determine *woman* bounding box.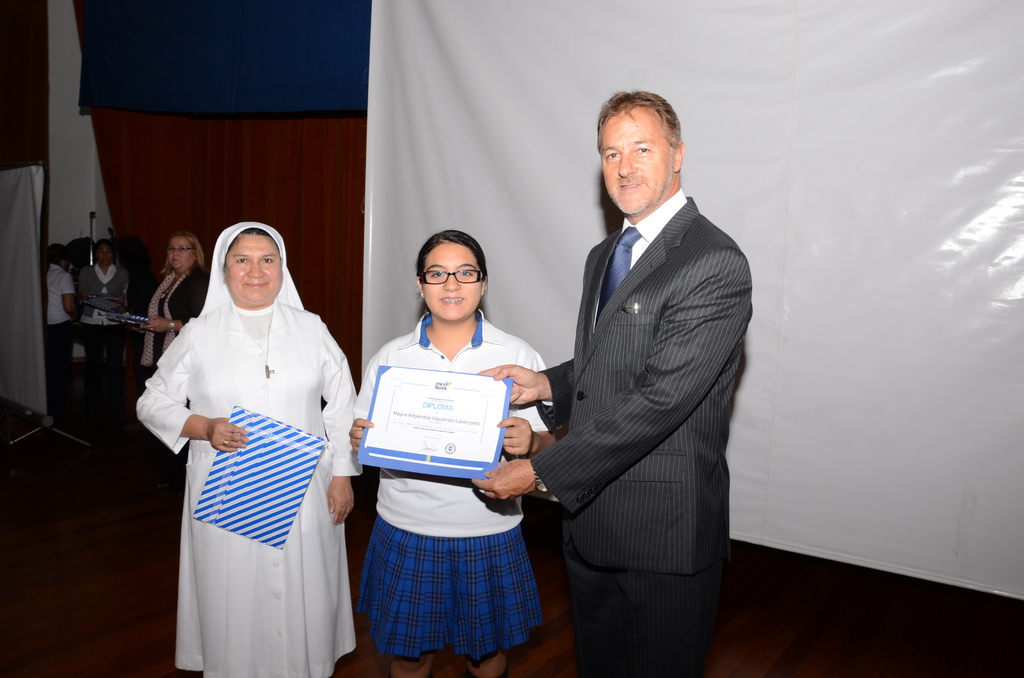
Determined: (348, 229, 554, 677).
